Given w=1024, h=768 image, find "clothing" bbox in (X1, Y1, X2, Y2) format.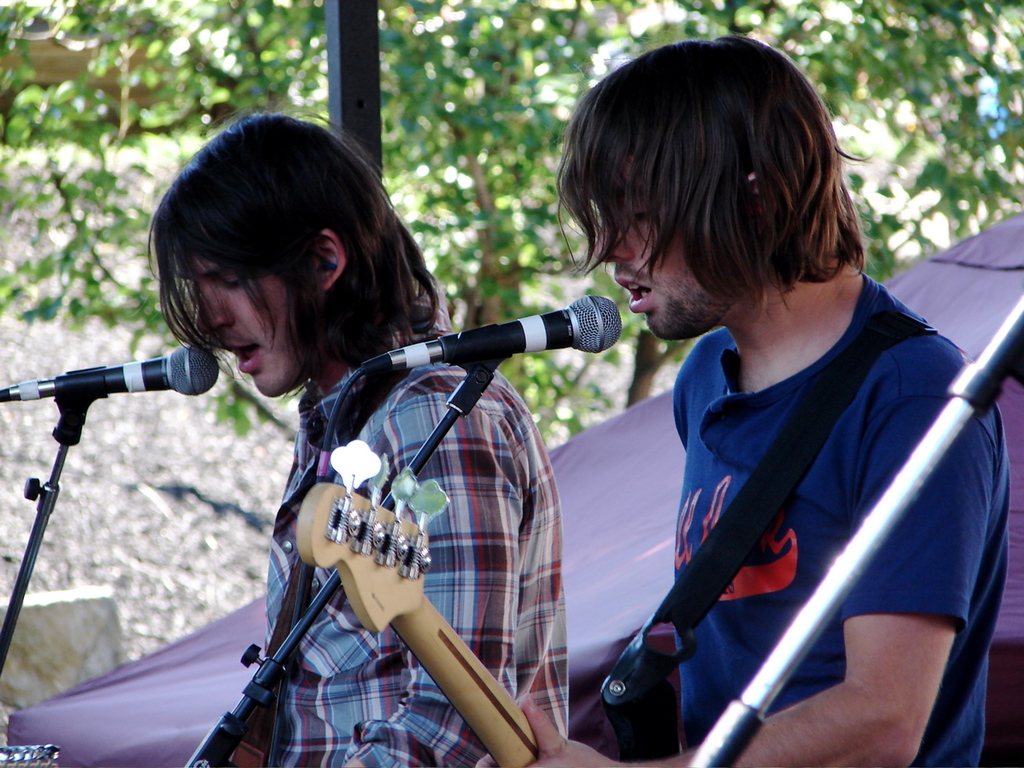
(598, 259, 997, 753).
